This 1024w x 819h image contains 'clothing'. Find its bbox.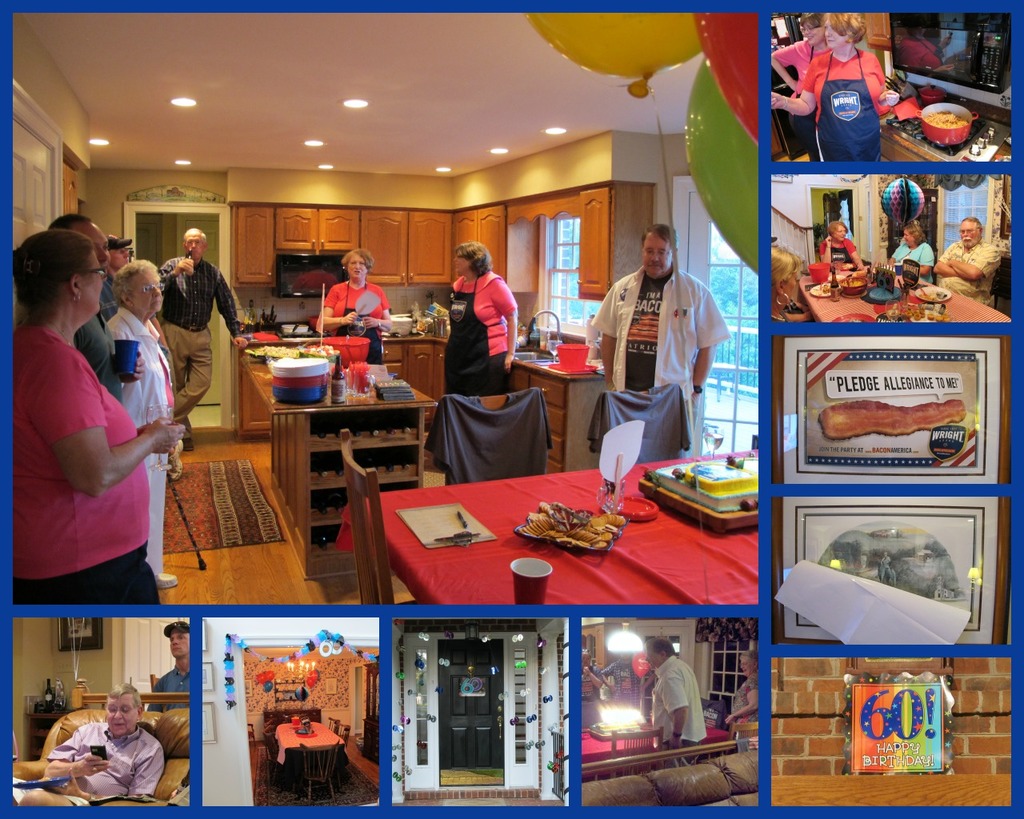
box=[71, 316, 115, 395].
